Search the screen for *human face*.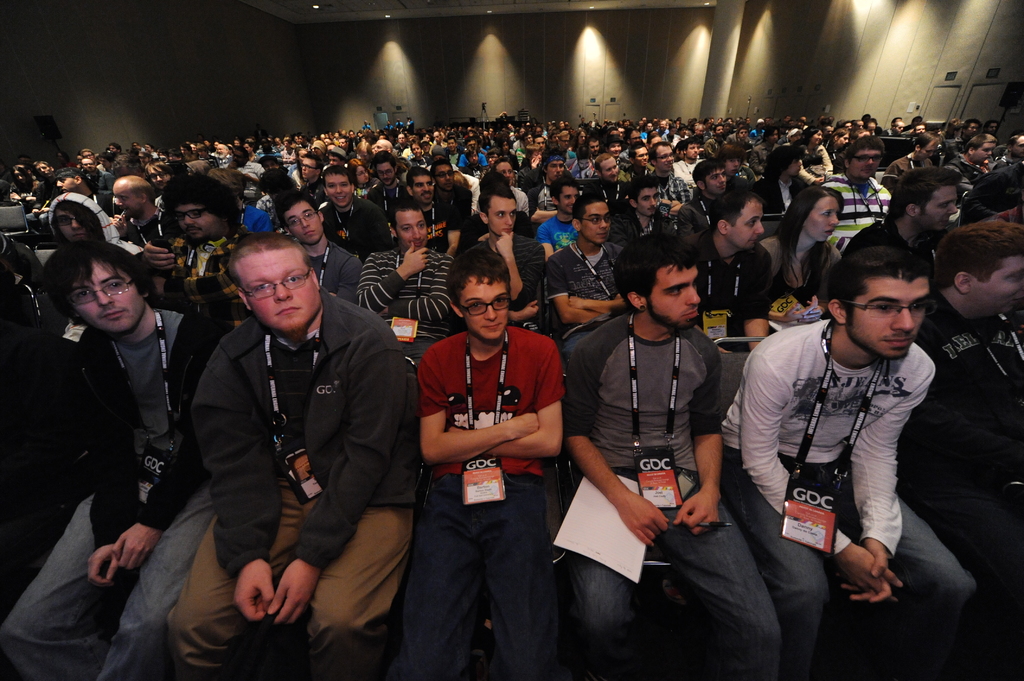
Found at 968 253 1023 317.
